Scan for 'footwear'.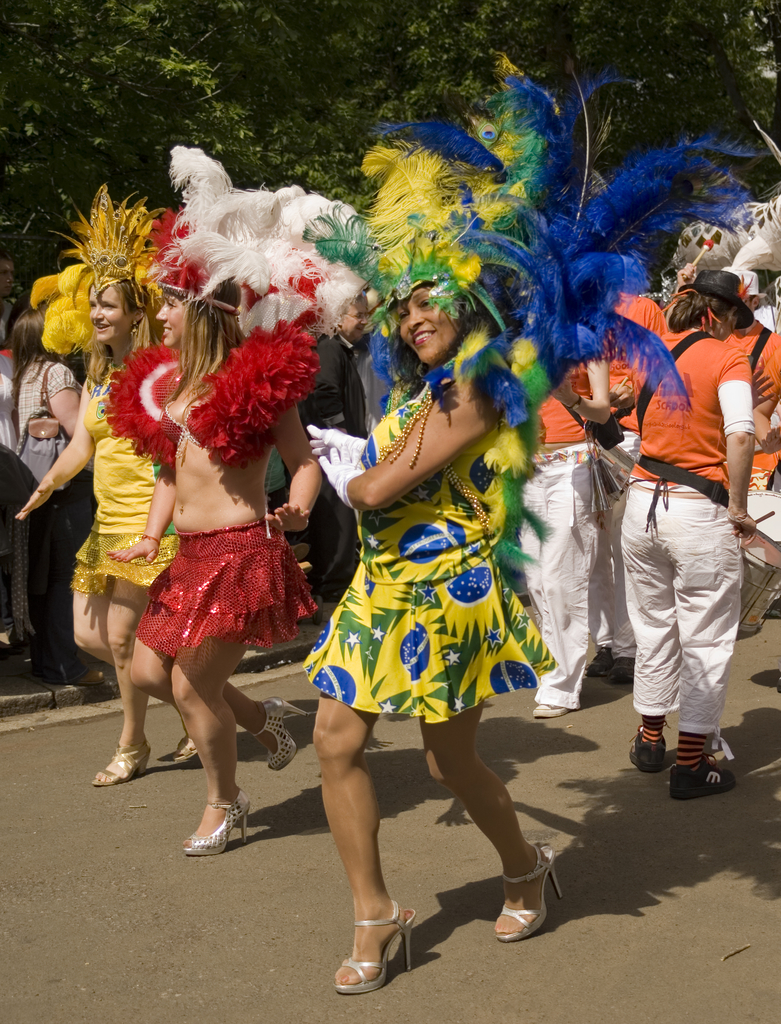
Scan result: locate(629, 721, 677, 774).
